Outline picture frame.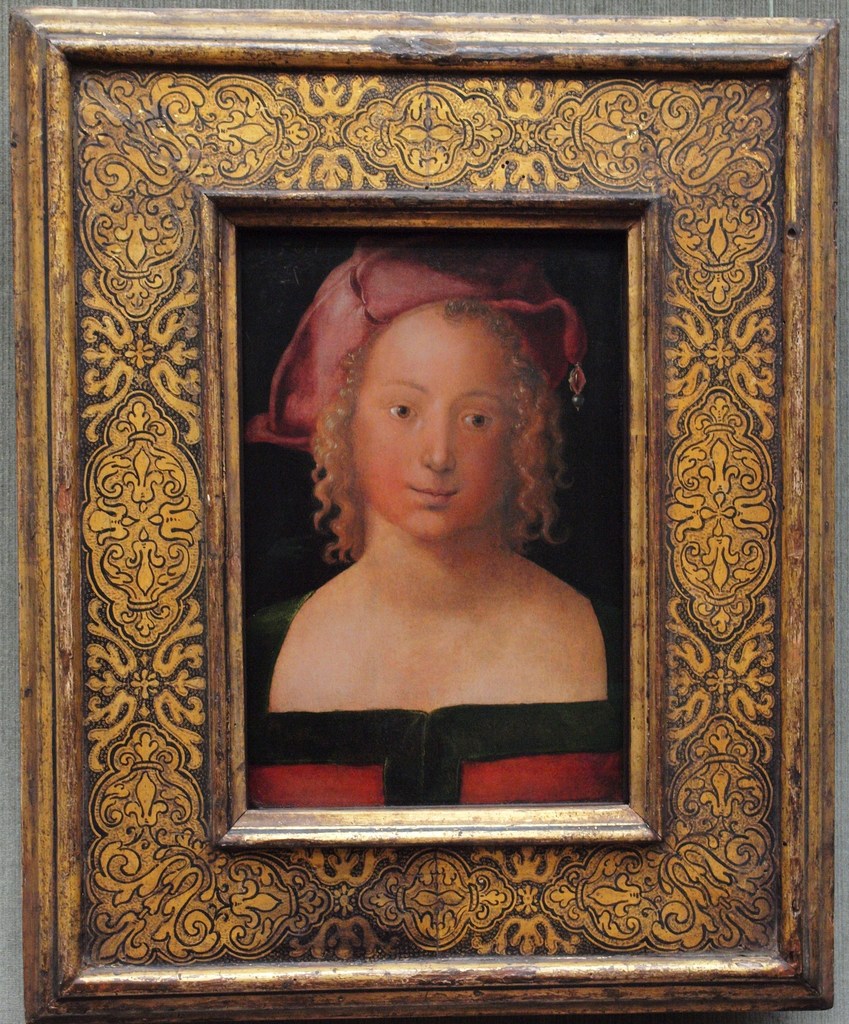
Outline: l=3, t=0, r=841, b=1023.
